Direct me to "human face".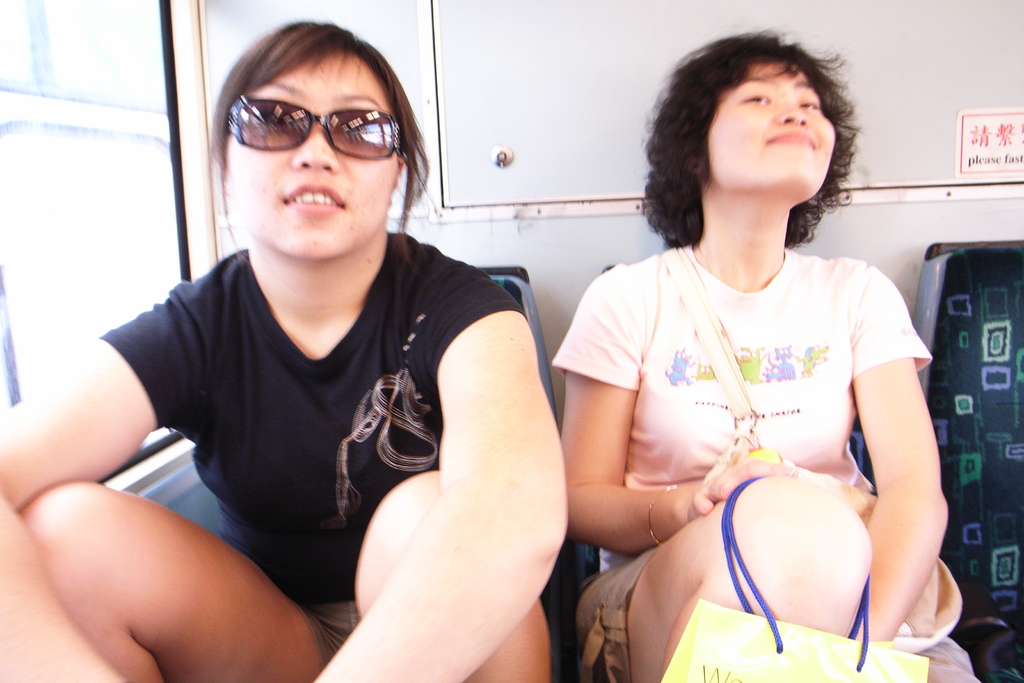
Direction: (x1=205, y1=35, x2=423, y2=264).
